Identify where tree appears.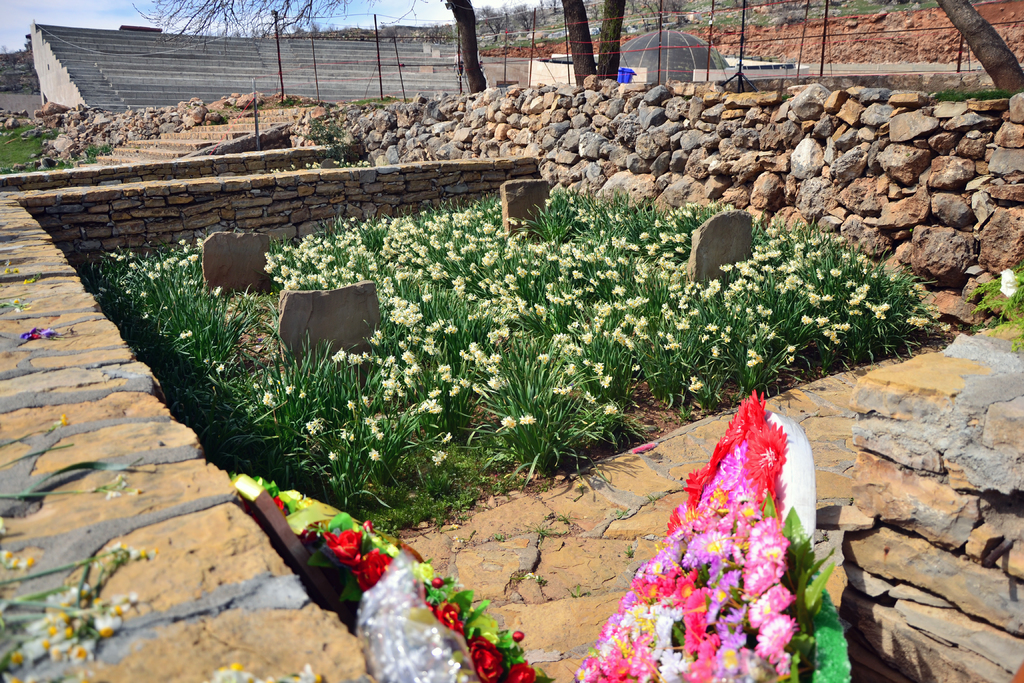
Appears at rect(938, 0, 1021, 101).
